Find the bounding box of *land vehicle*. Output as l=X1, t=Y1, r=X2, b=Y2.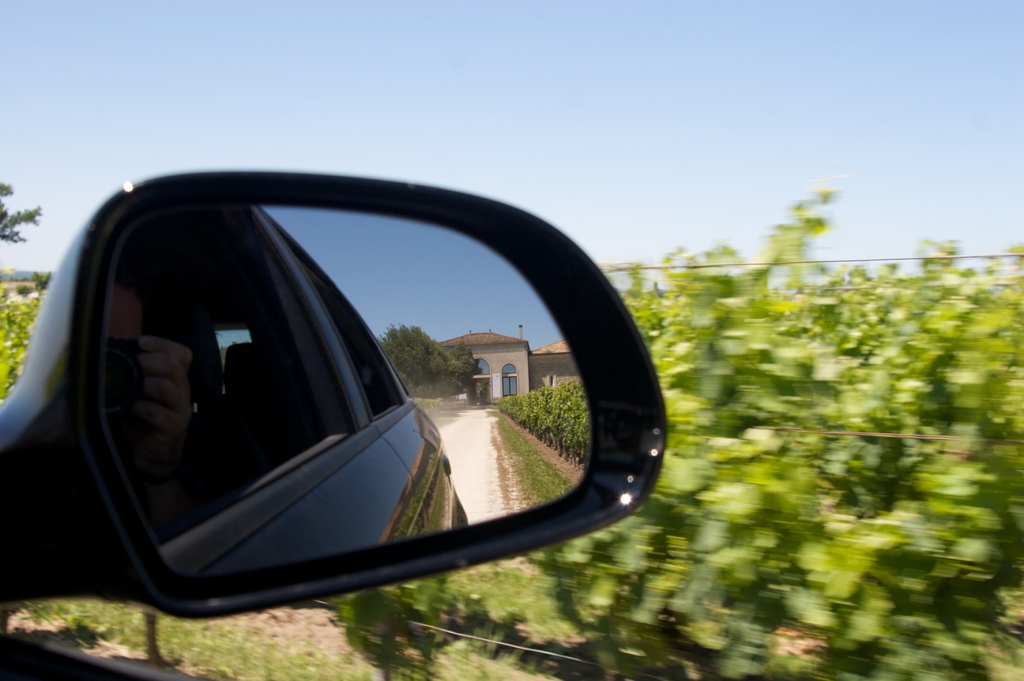
l=29, t=124, r=727, b=669.
